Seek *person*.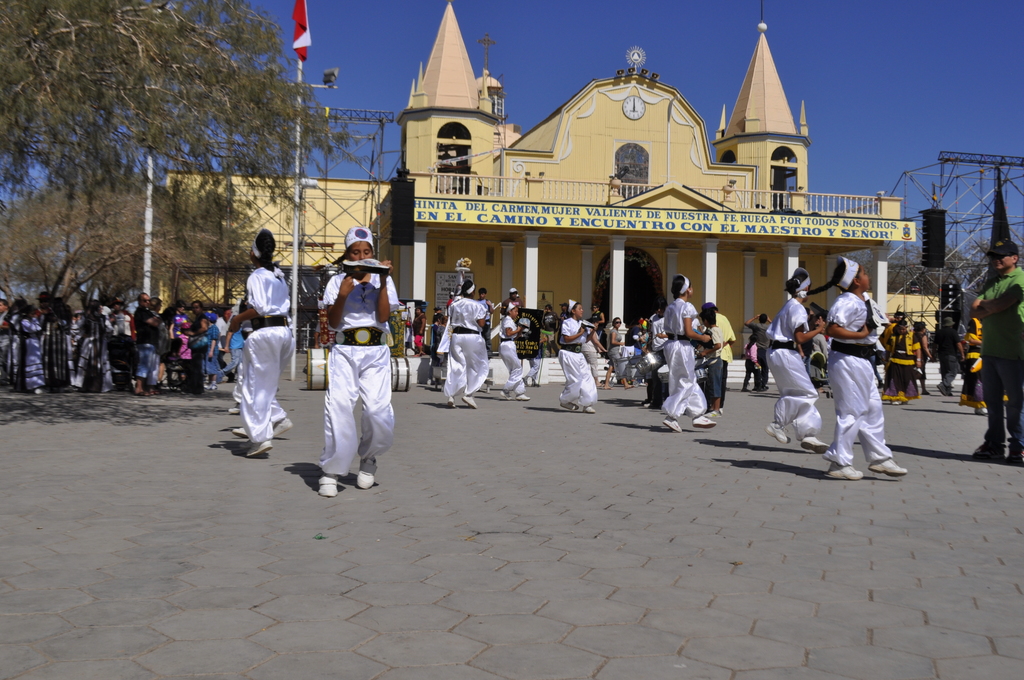
x1=658, y1=271, x2=717, y2=435.
